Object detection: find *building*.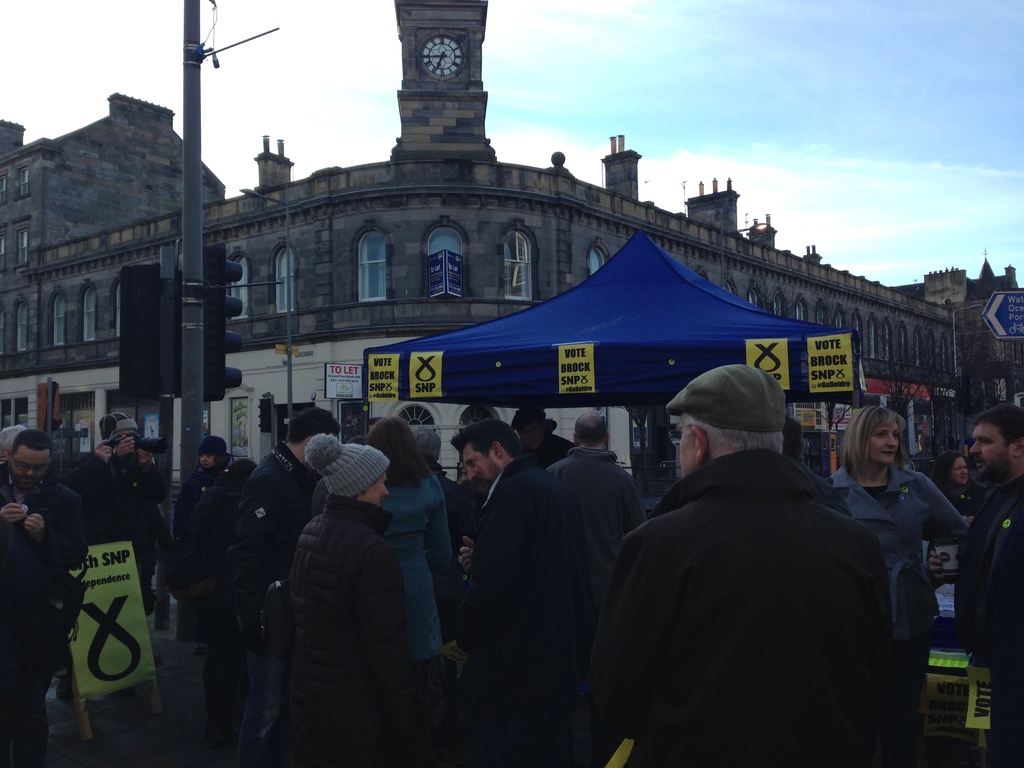
box=[0, 0, 1023, 509].
